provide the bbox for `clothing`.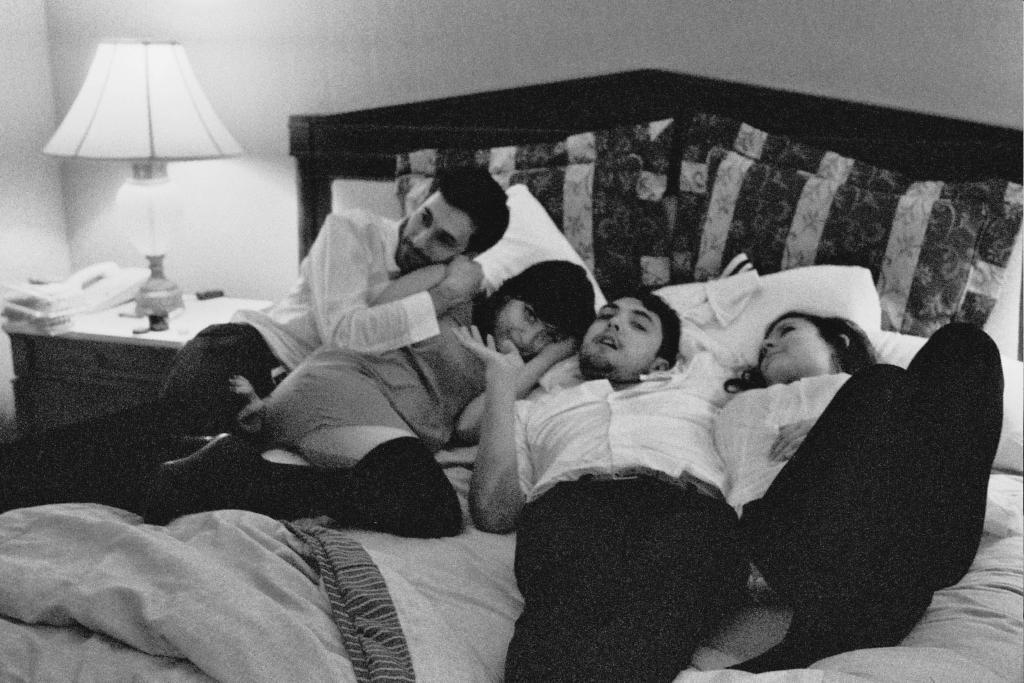
select_region(715, 372, 853, 516).
